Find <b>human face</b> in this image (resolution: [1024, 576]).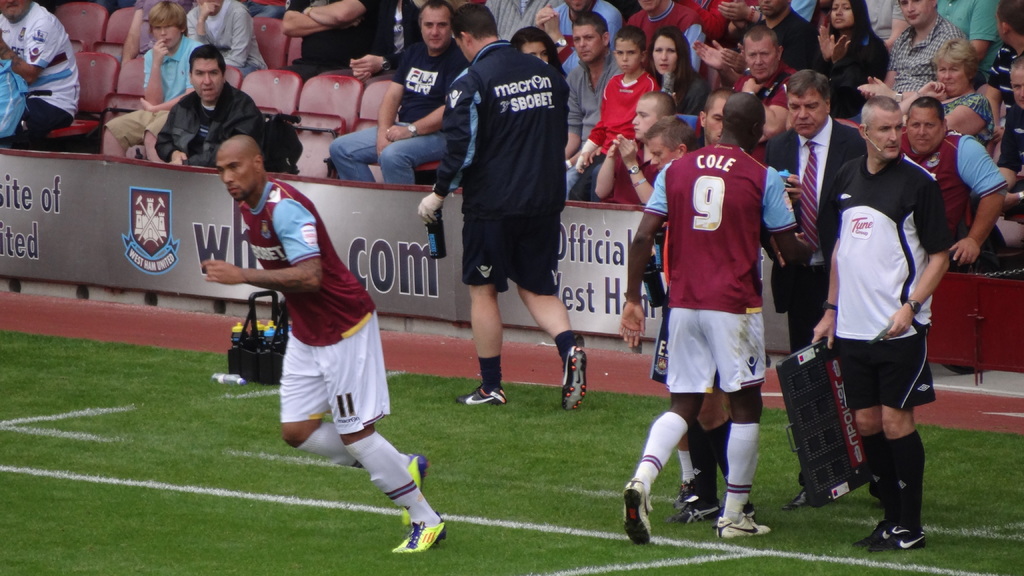
[997,12,1006,41].
